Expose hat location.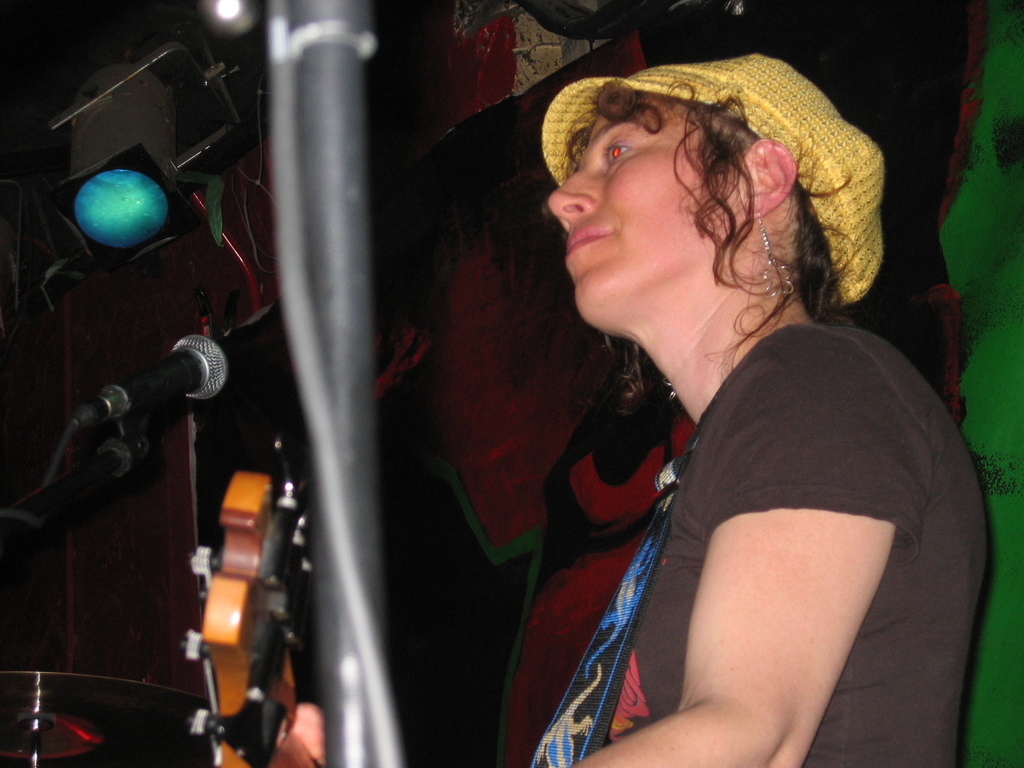
Exposed at l=540, t=53, r=890, b=303.
